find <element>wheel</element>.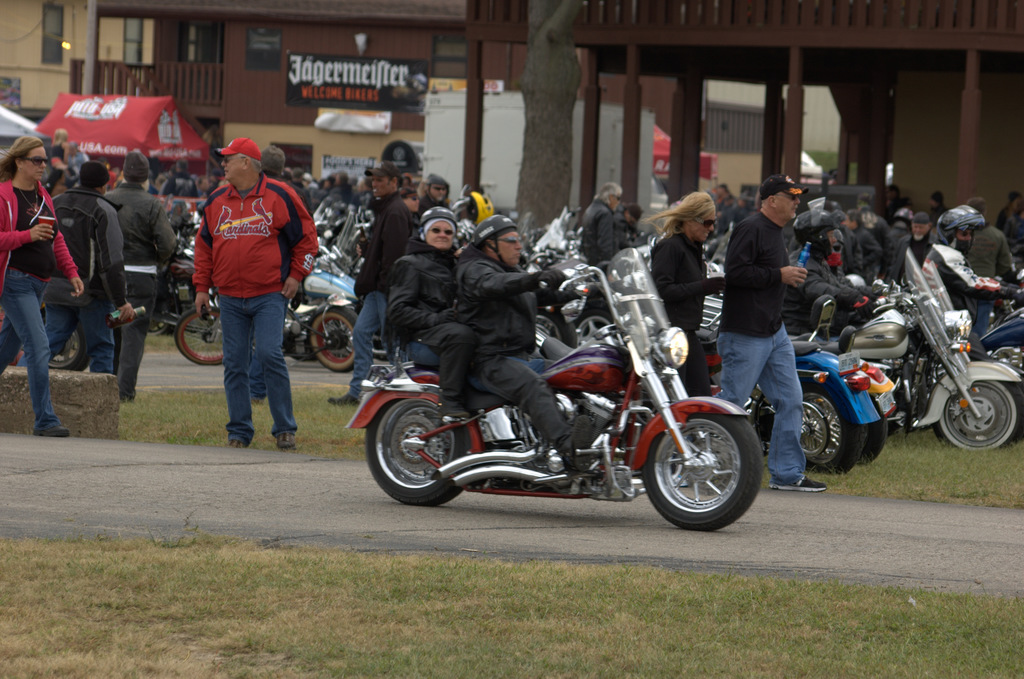
select_region(929, 364, 1023, 455).
